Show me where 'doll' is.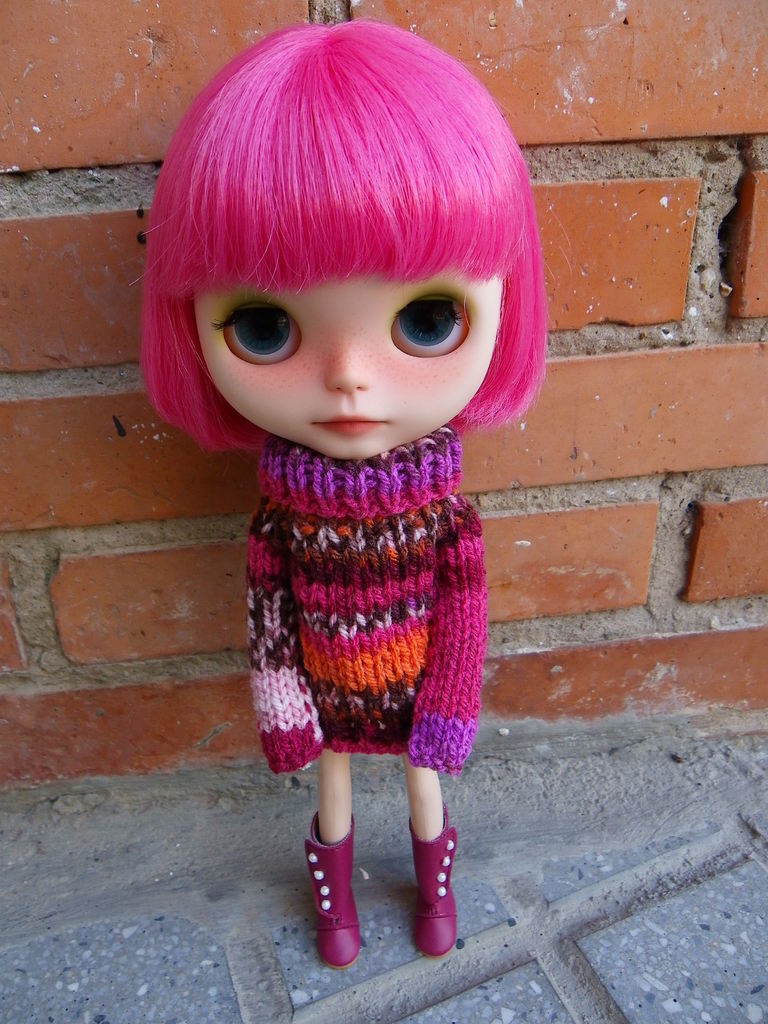
'doll' is at region(131, 46, 559, 924).
